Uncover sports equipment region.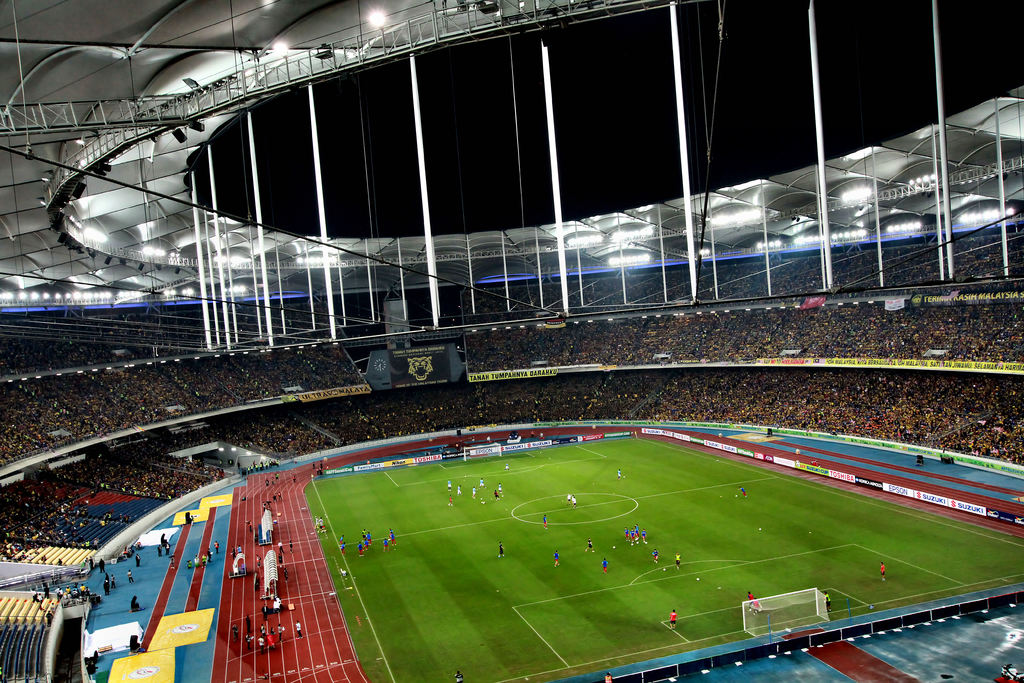
Uncovered: (742, 587, 829, 639).
